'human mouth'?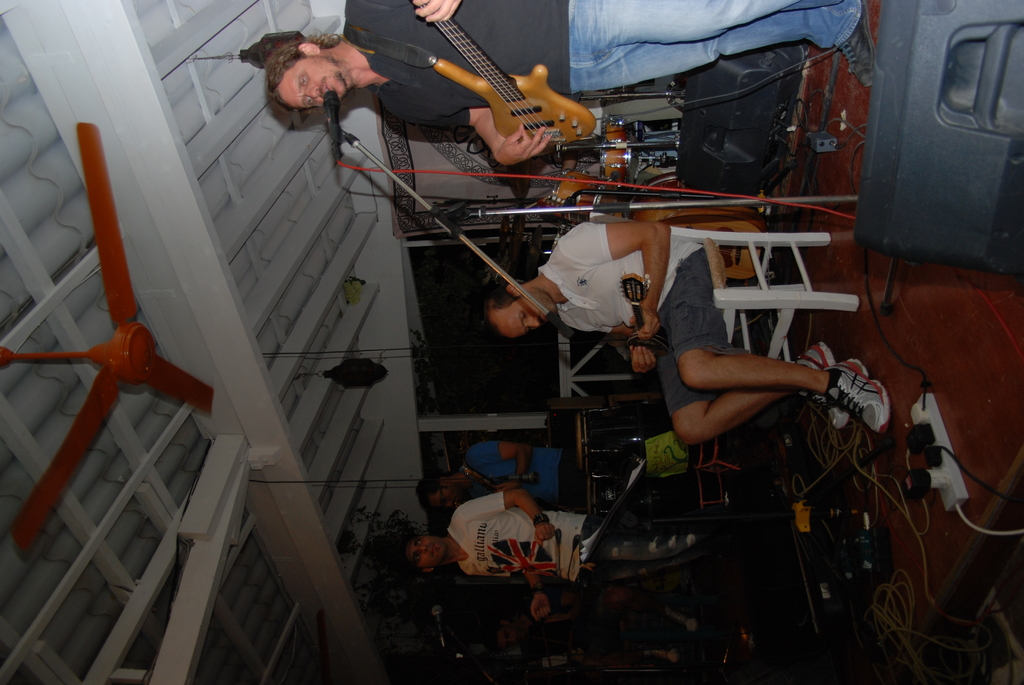
[324, 81, 331, 95]
